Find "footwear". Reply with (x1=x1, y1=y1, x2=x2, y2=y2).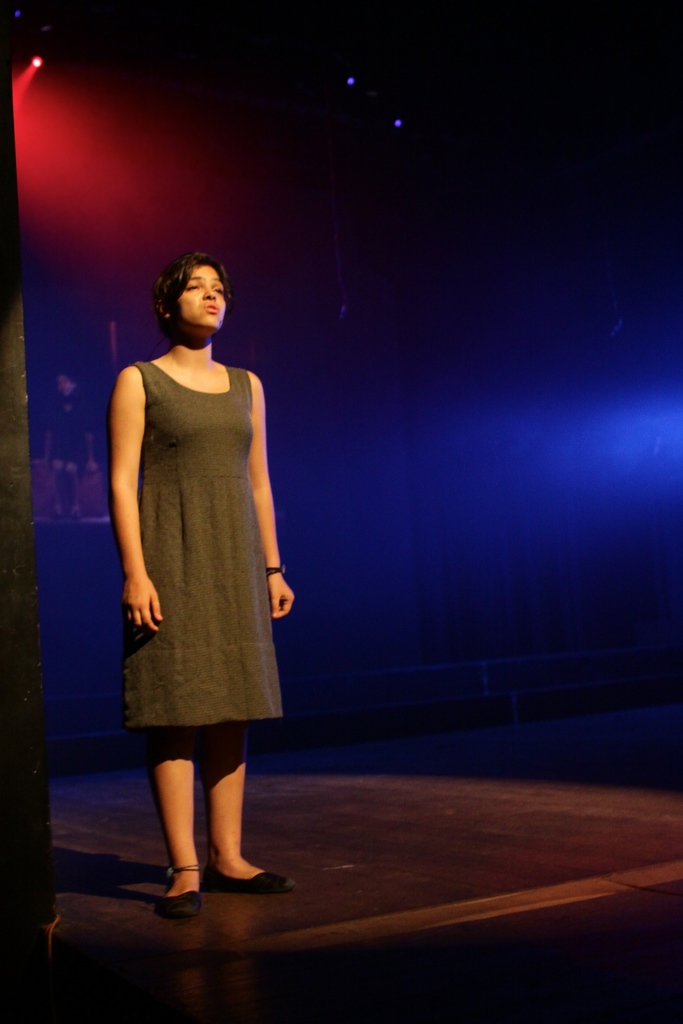
(x1=211, y1=855, x2=293, y2=895).
